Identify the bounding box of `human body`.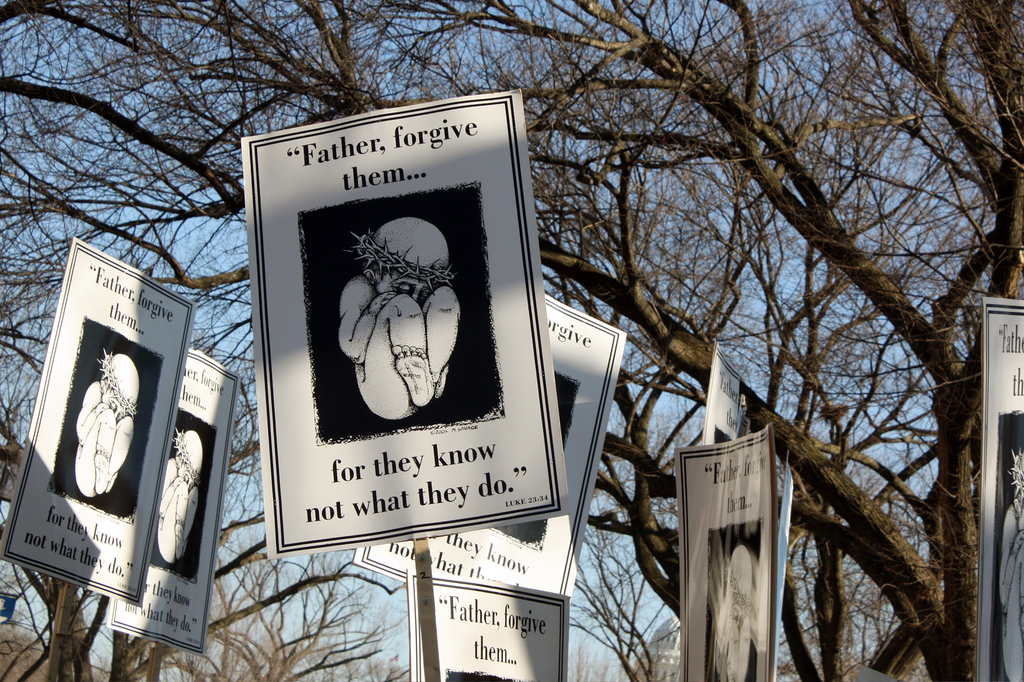
box(147, 443, 202, 583).
